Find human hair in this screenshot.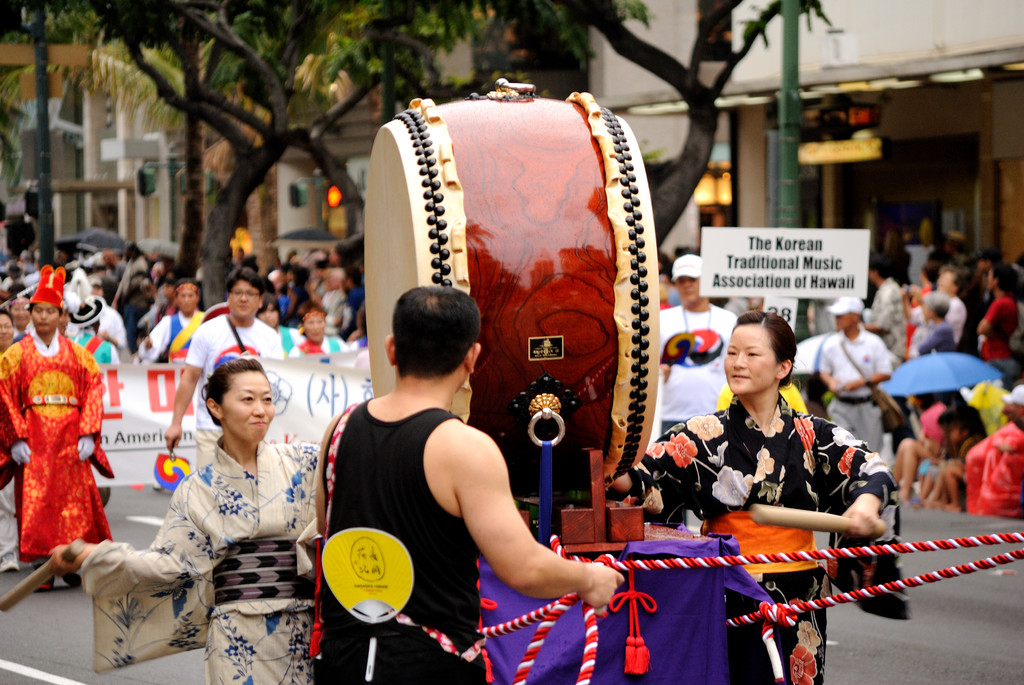
The bounding box for human hair is <bbox>0, 303, 13, 317</bbox>.
